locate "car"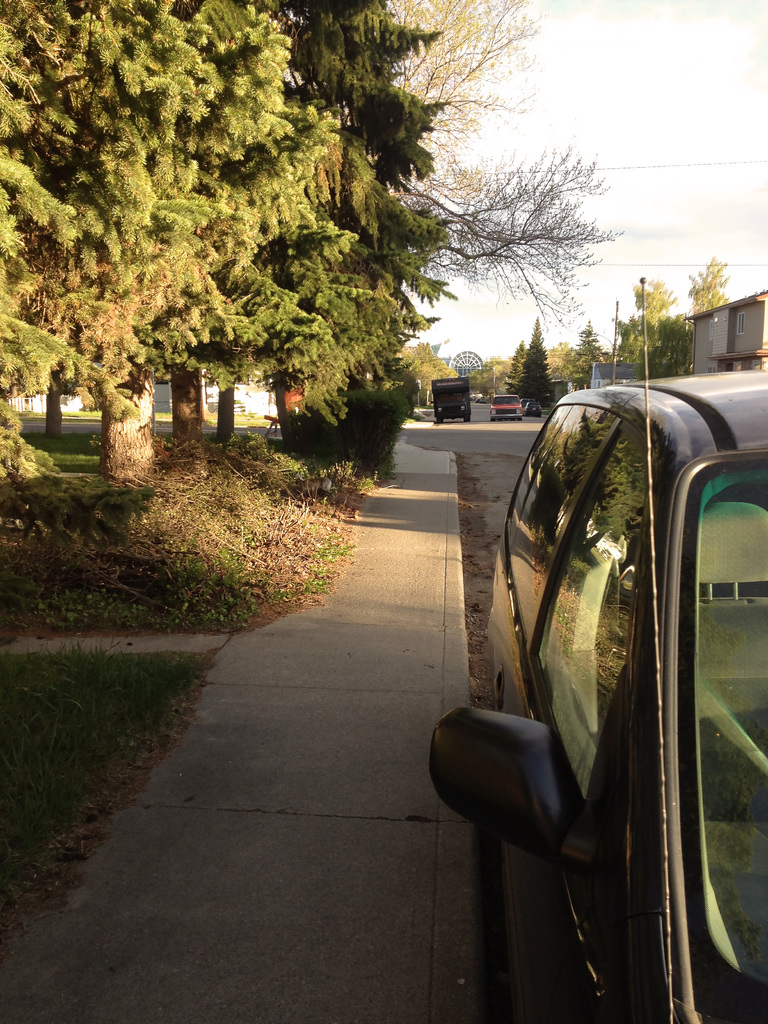
bbox=[497, 389, 527, 419]
